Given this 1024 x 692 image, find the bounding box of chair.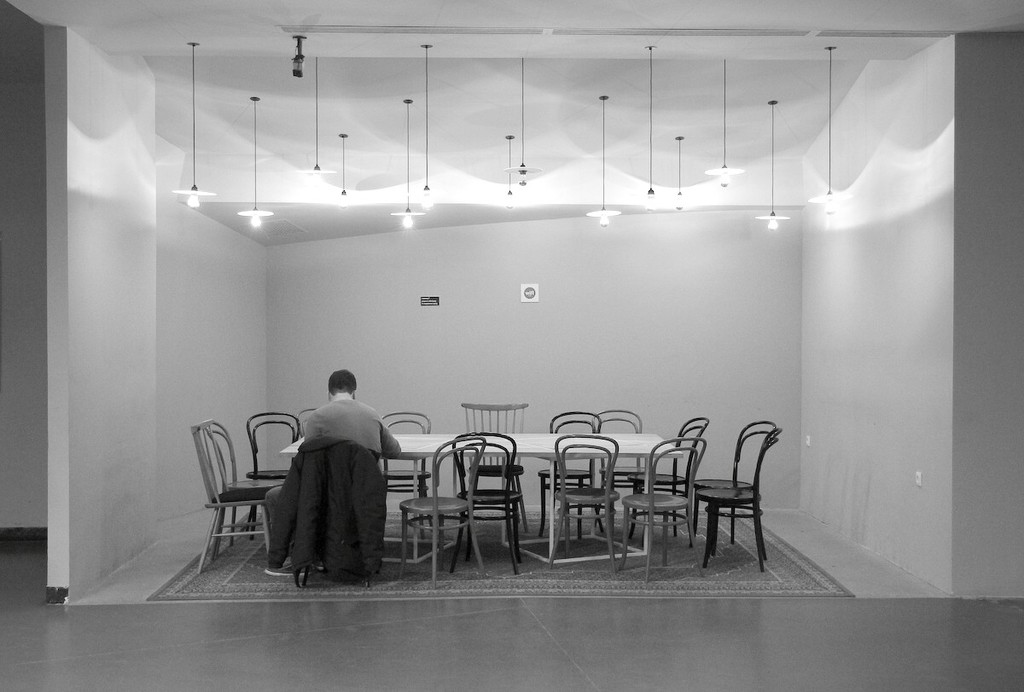
(x1=381, y1=410, x2=433, y2=535).
